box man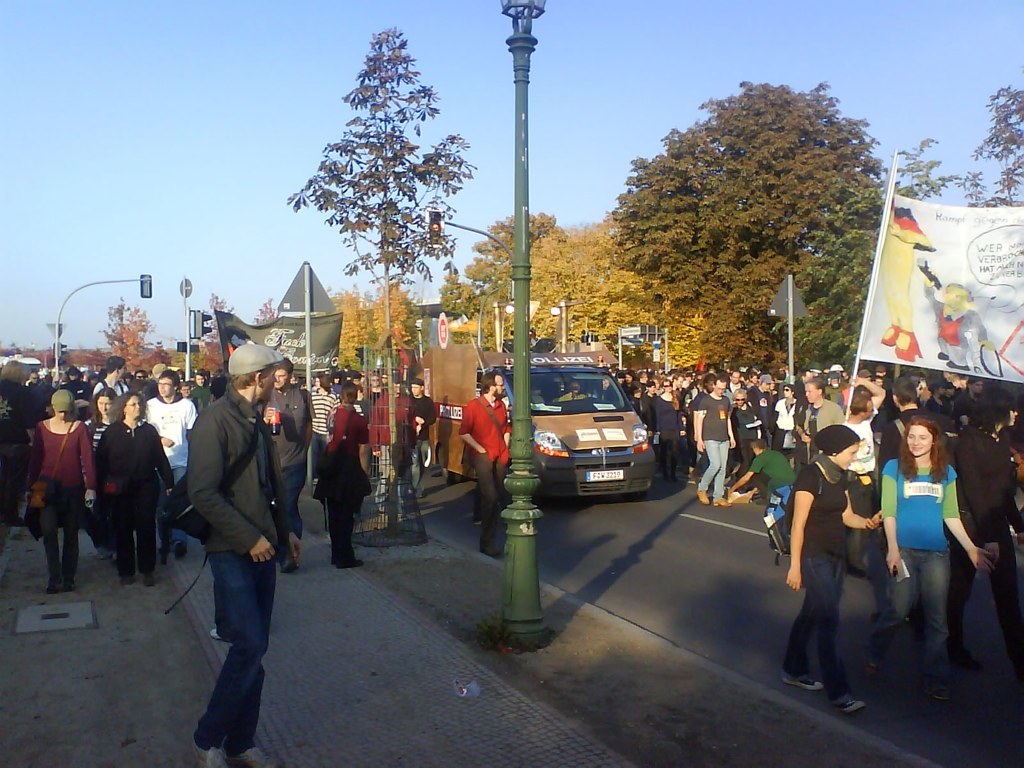
[left=727, top=438, right=799, bottom=508]
